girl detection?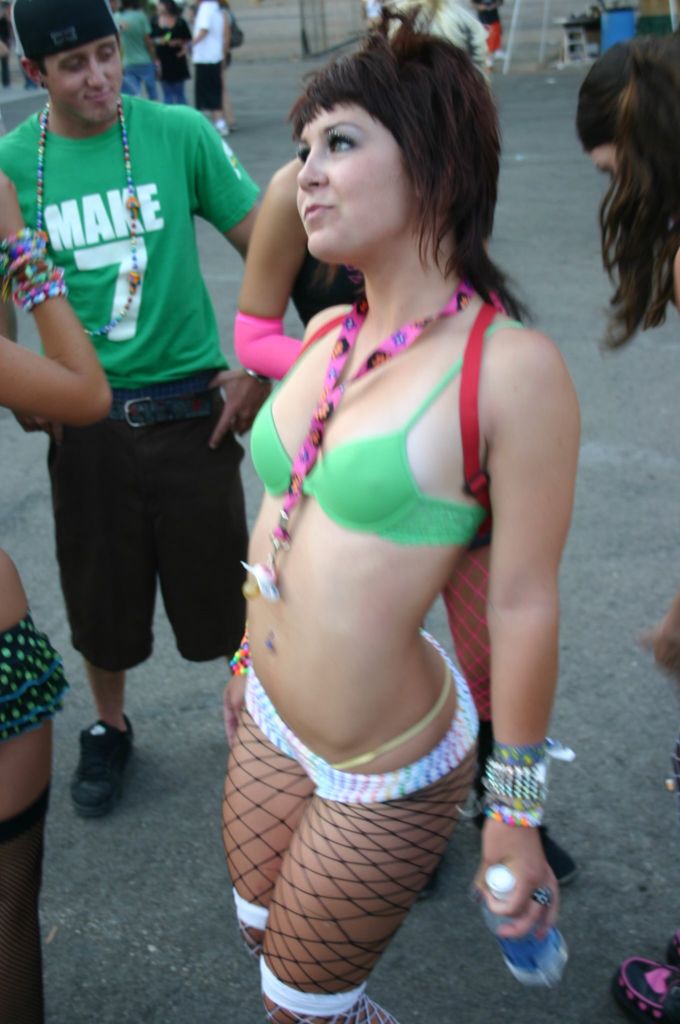
region(215, 31, 569, 1023)
